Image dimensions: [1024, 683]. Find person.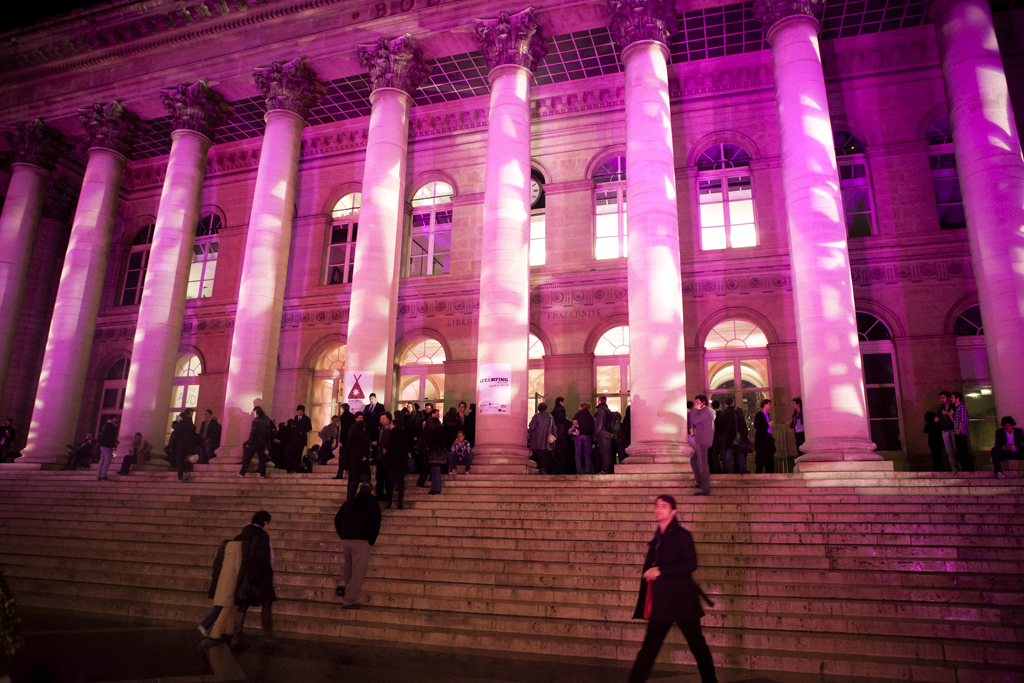
{"left": 234, "top": 509, "right": 274, "bottom": 638}.
